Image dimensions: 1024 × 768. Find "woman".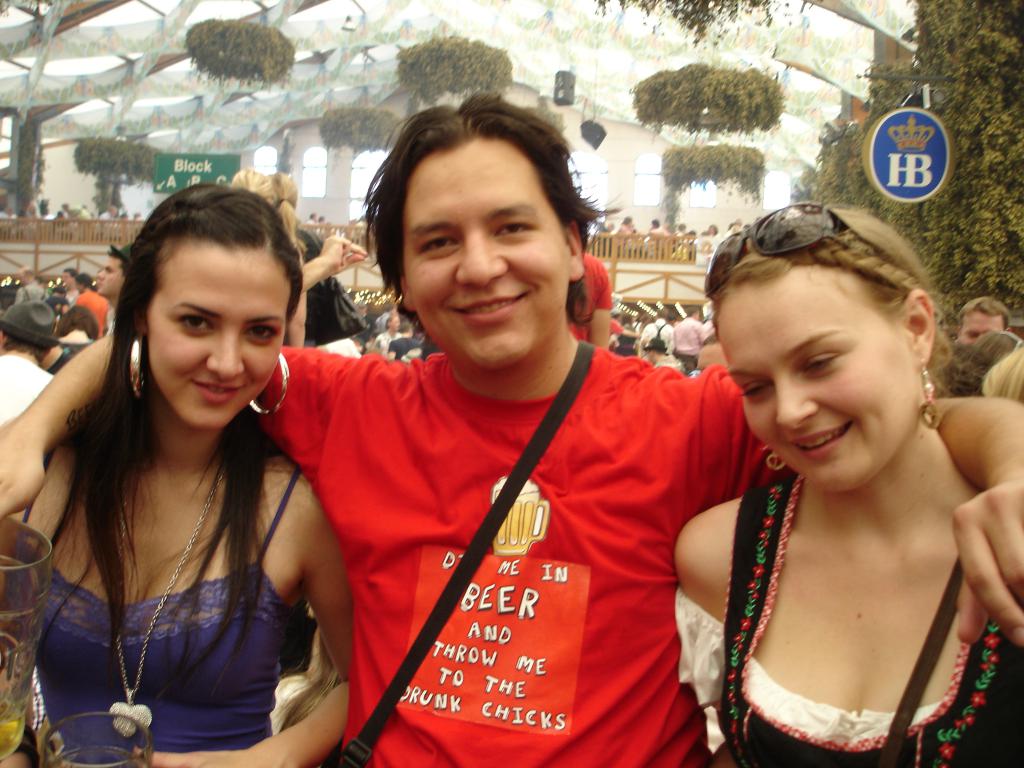
657, 168, 1017, 767.
